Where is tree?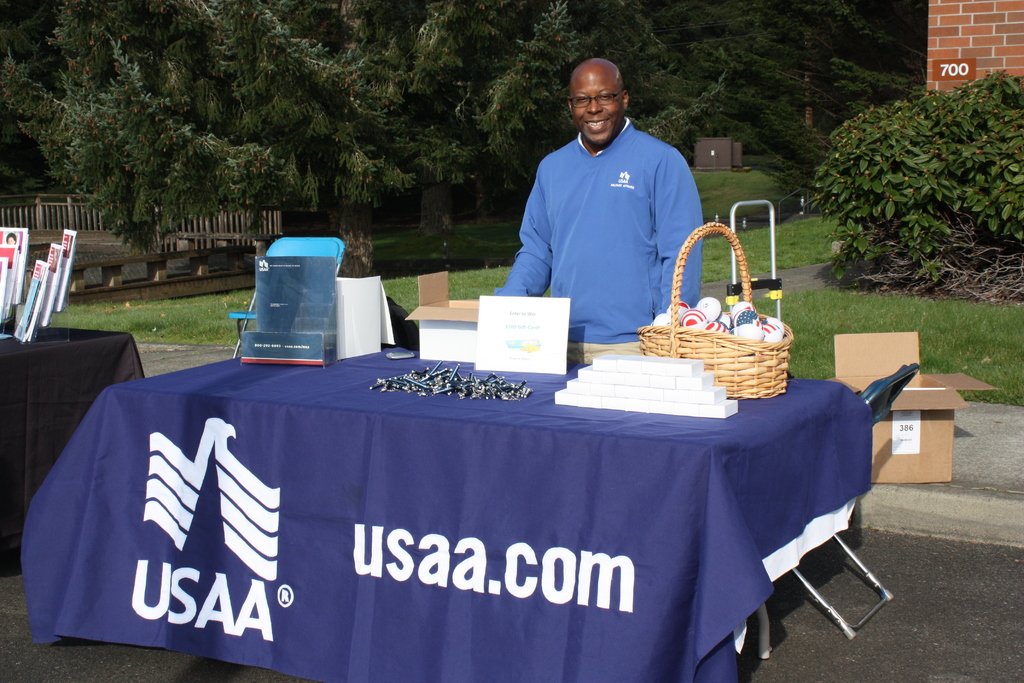
bbox=(796, 68, 1023, 313).
